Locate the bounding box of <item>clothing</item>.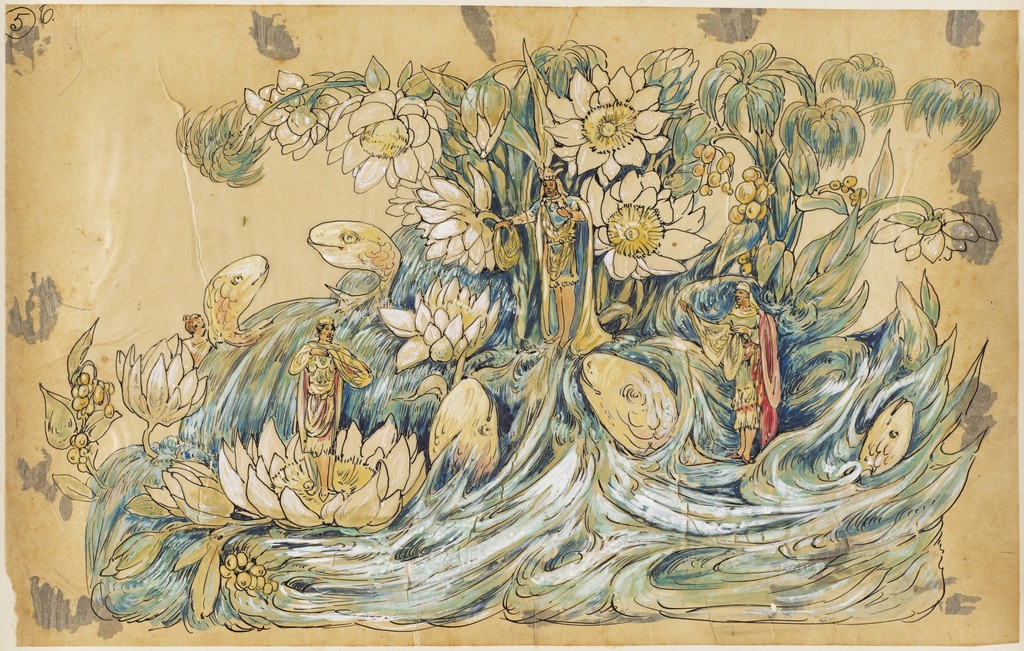
Bounding box: pyautogui.locateOnScreen(508, 187, 609, 370).
